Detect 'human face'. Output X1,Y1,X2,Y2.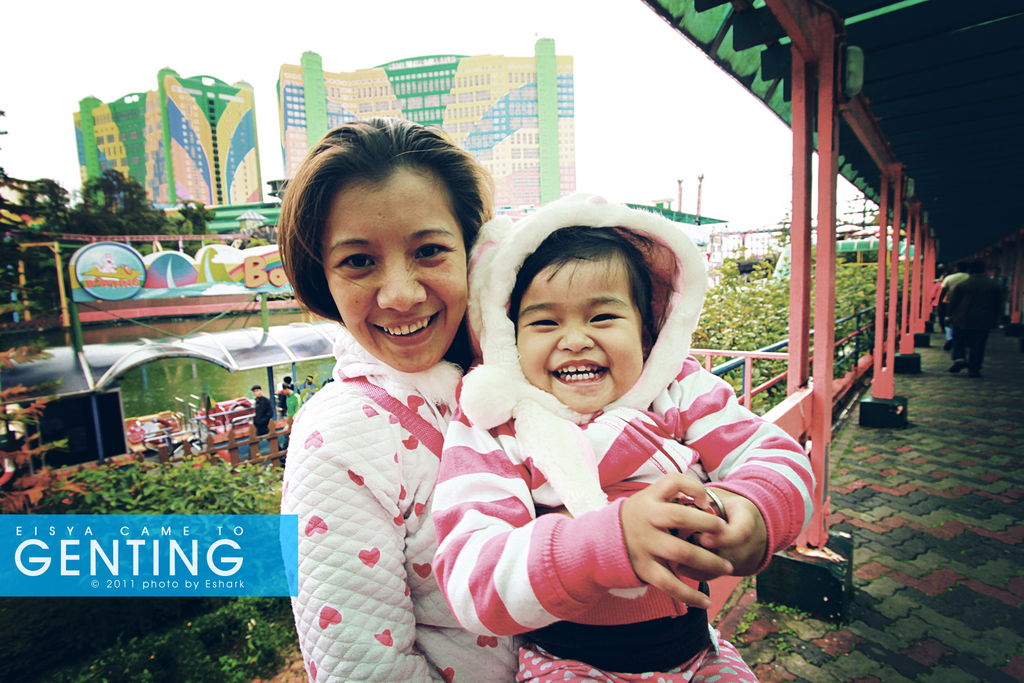
515,261,639,413.
